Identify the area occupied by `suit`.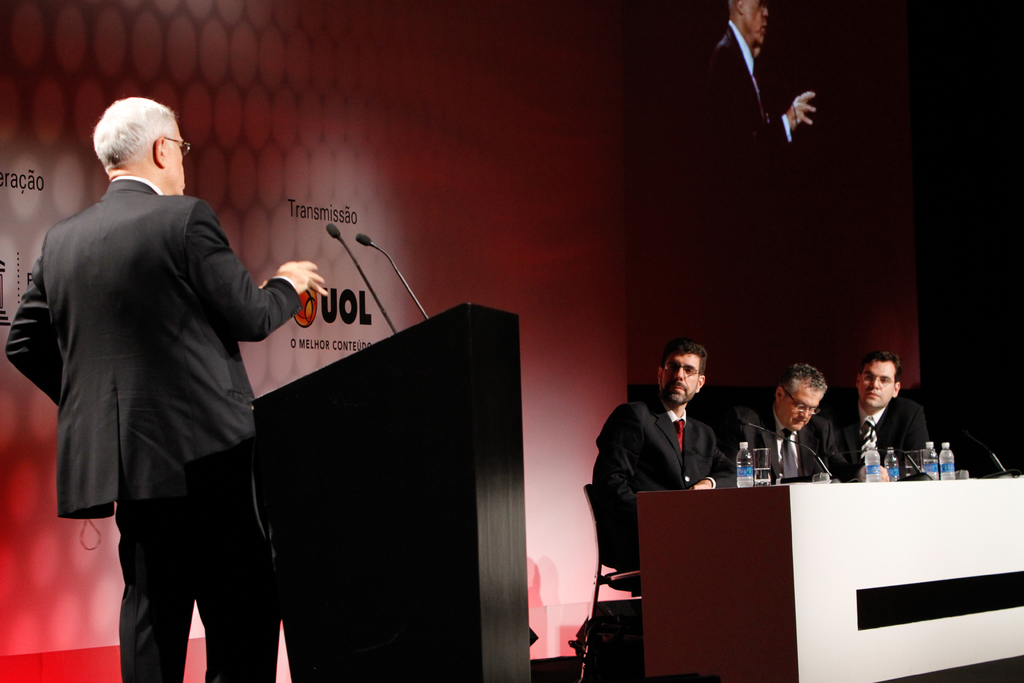
Area: locate(833, 398, 931, 483).
